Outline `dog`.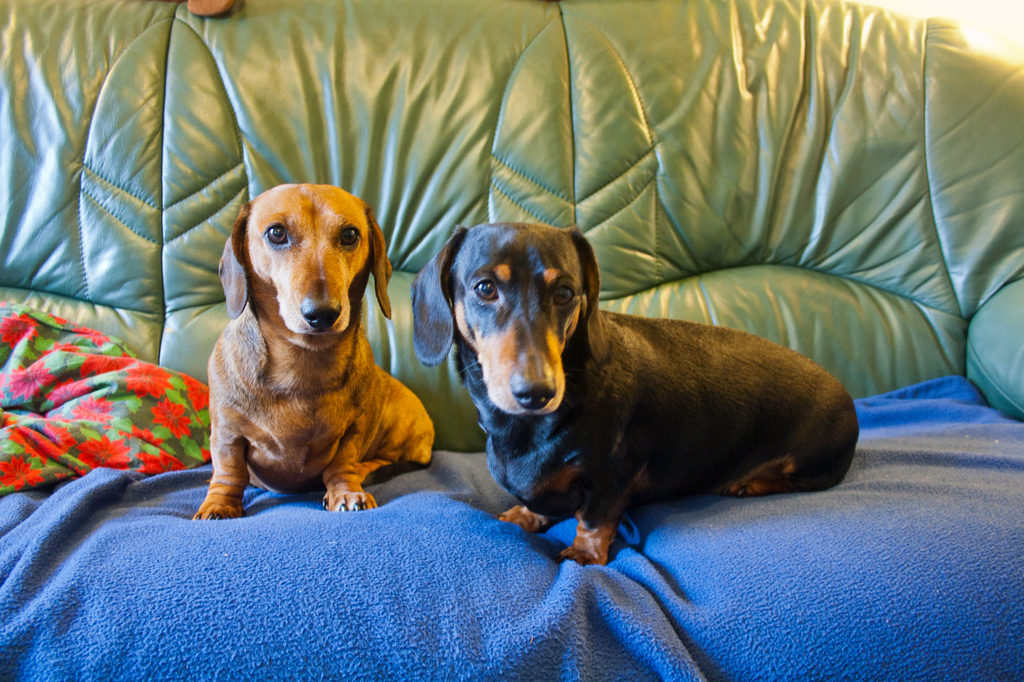
Outline: l=409, t=220, r=860, b=566.
